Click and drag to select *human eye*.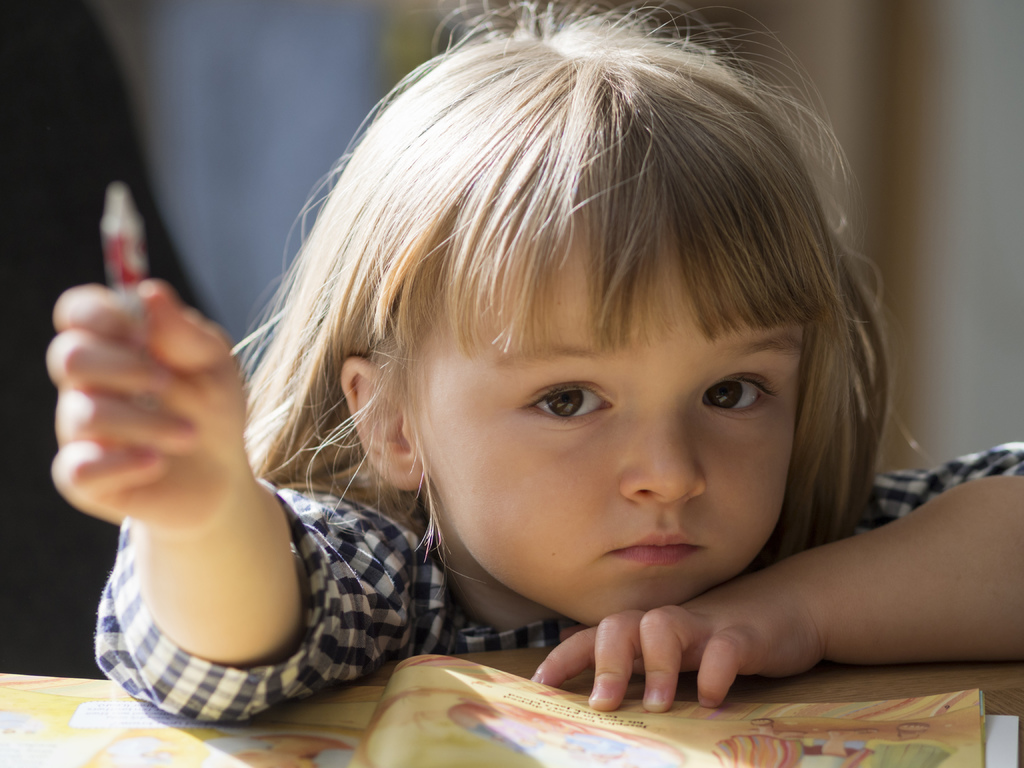
Selection: x1=692, y1=364, x2=787, y2=425.
